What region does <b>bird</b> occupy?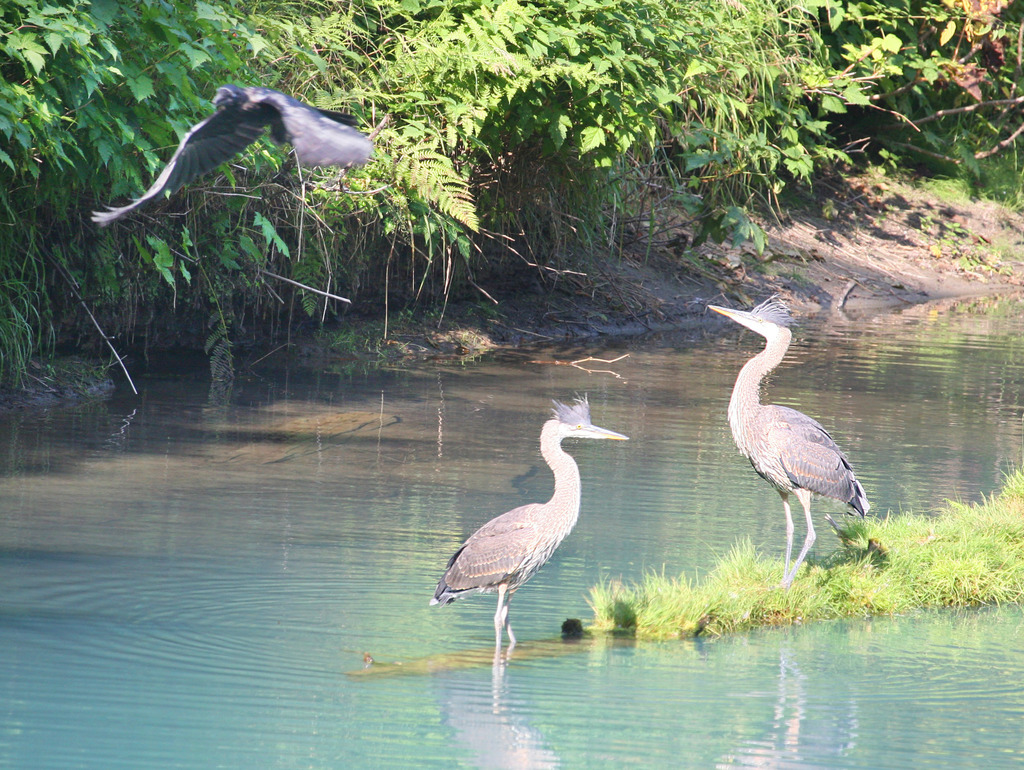
pyautogui.locateOnScreen(703, 290, 870, 588).
